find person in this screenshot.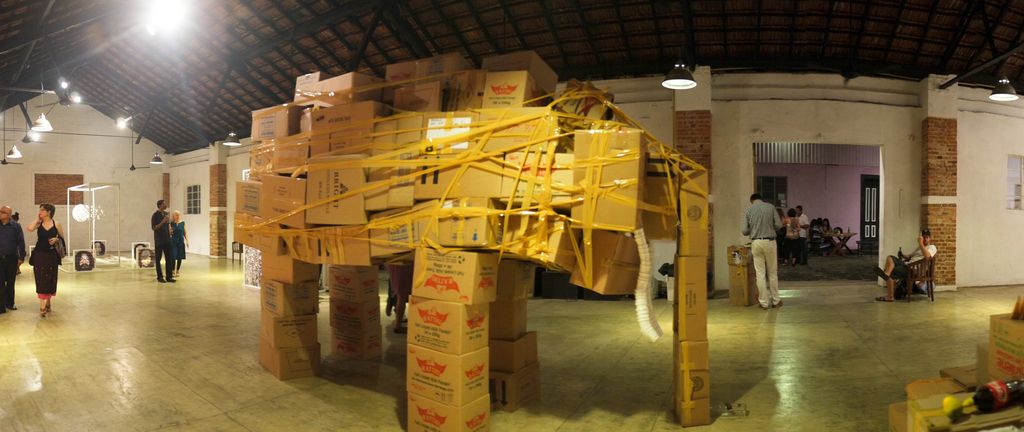
The bounding box for person is 786, 210, 799, 268.
